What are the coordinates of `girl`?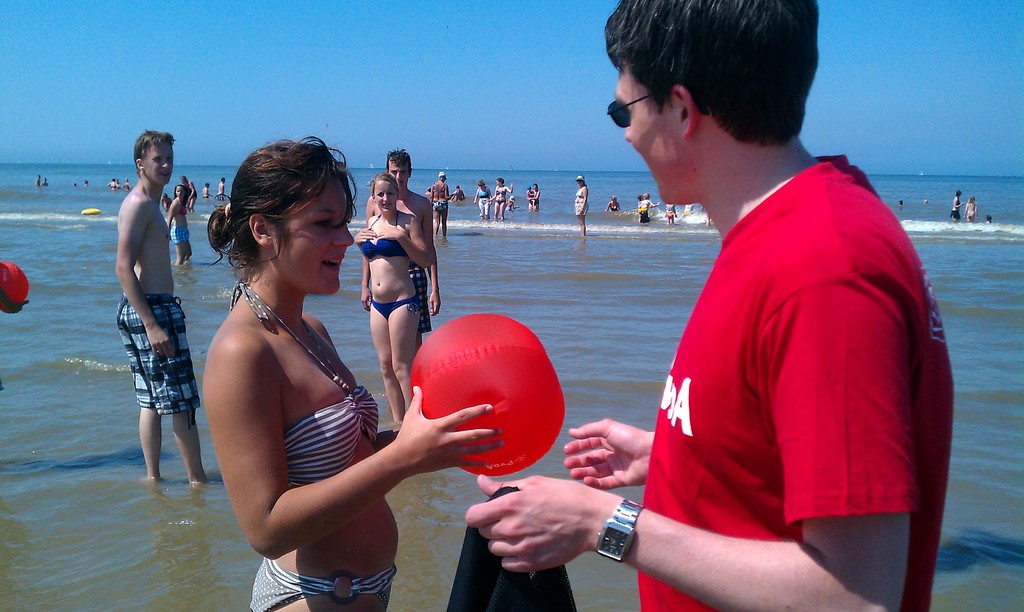
select_region(168, 181, 195, 260).
